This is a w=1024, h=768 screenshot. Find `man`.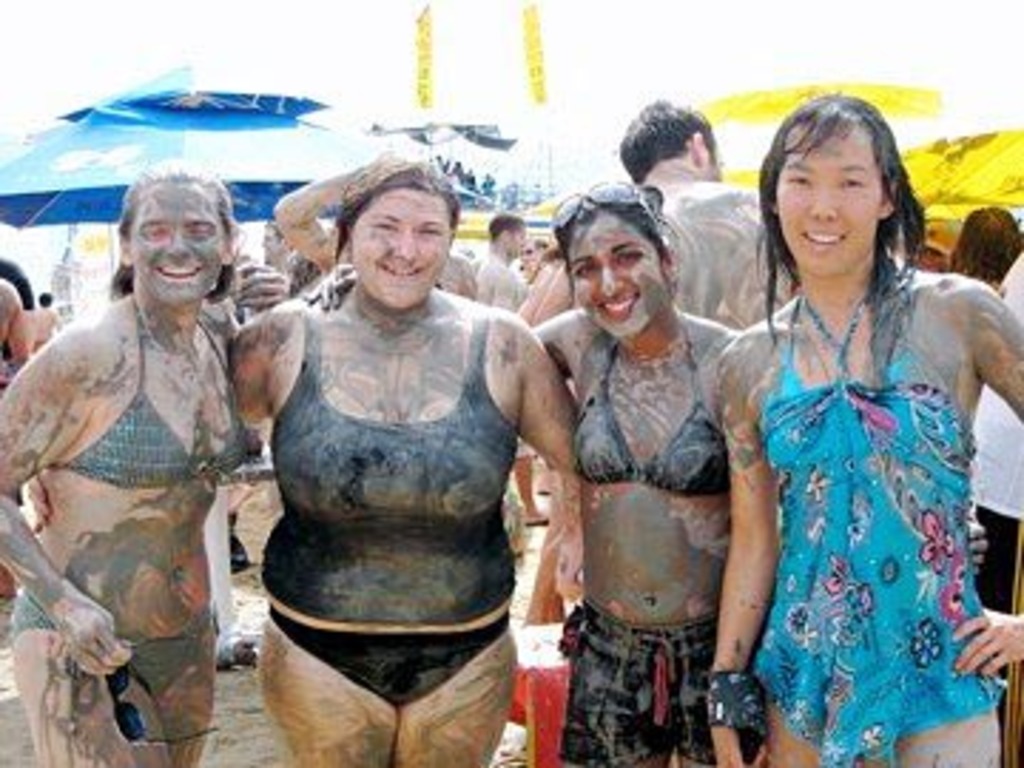
Bounding box: [left=466, top=213, right=546, bottom=523].
